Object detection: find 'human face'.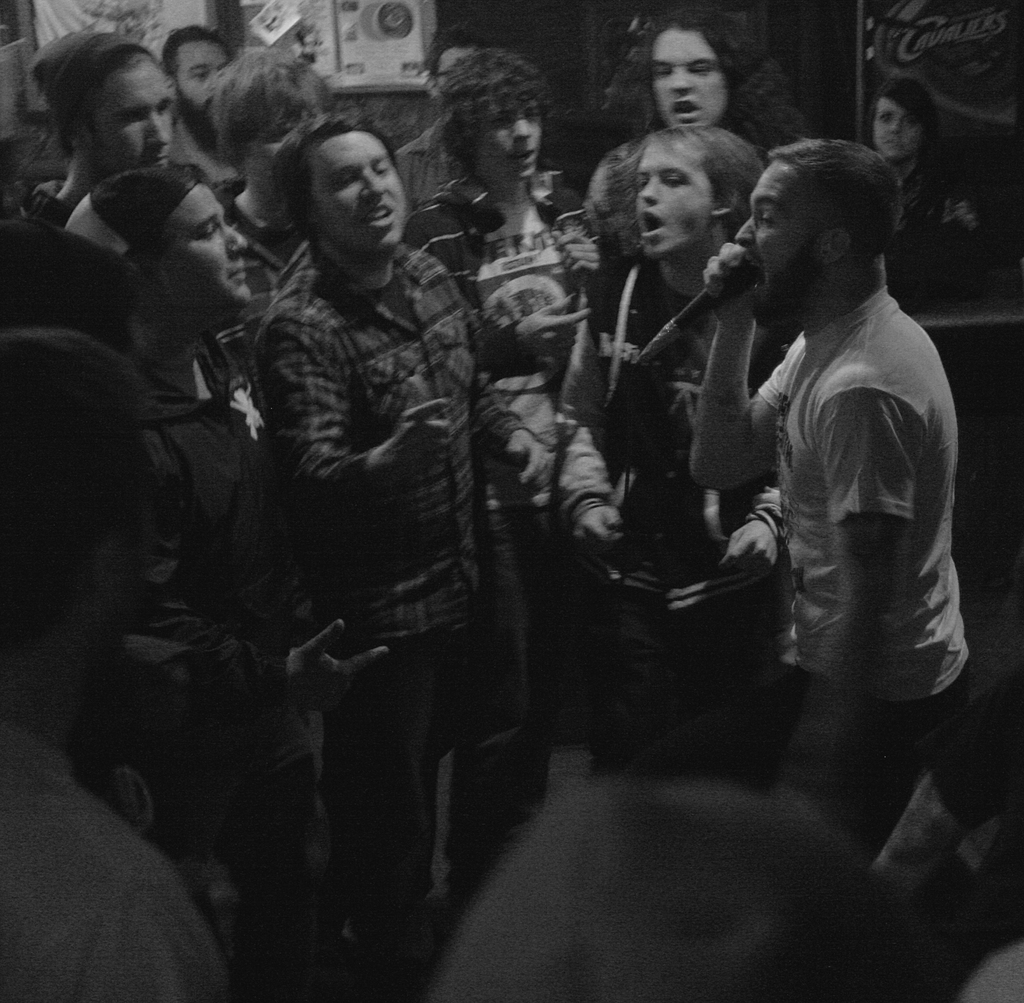
Rect(477, 97, 541, 181).
